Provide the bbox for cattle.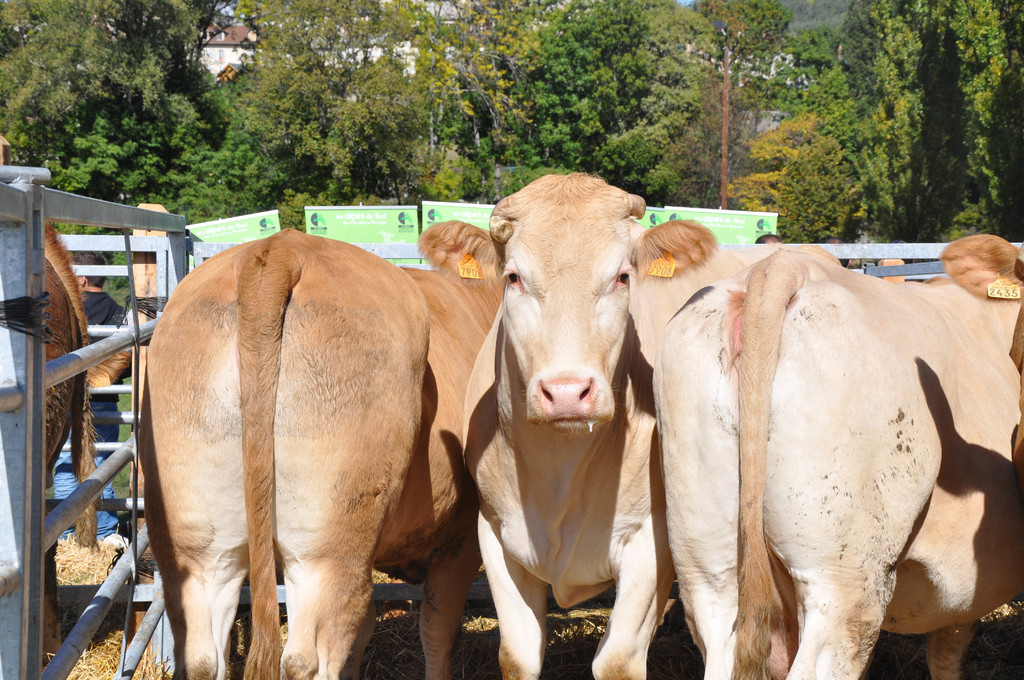
crop(938, 236, 1023, 478).
